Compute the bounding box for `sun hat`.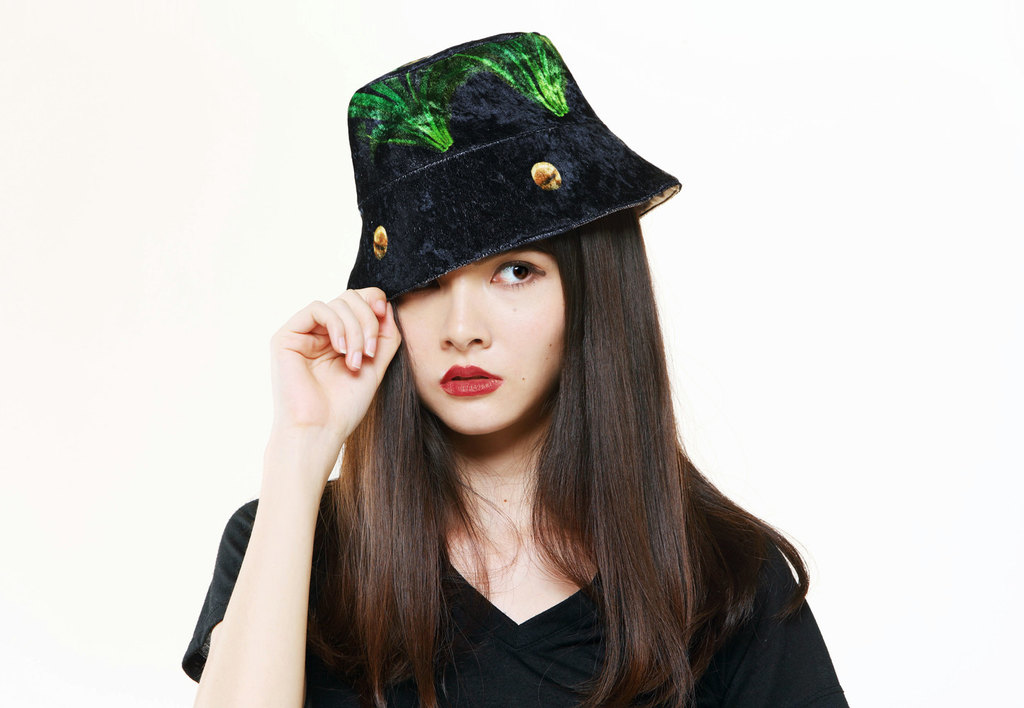
[340,24,681,300].
